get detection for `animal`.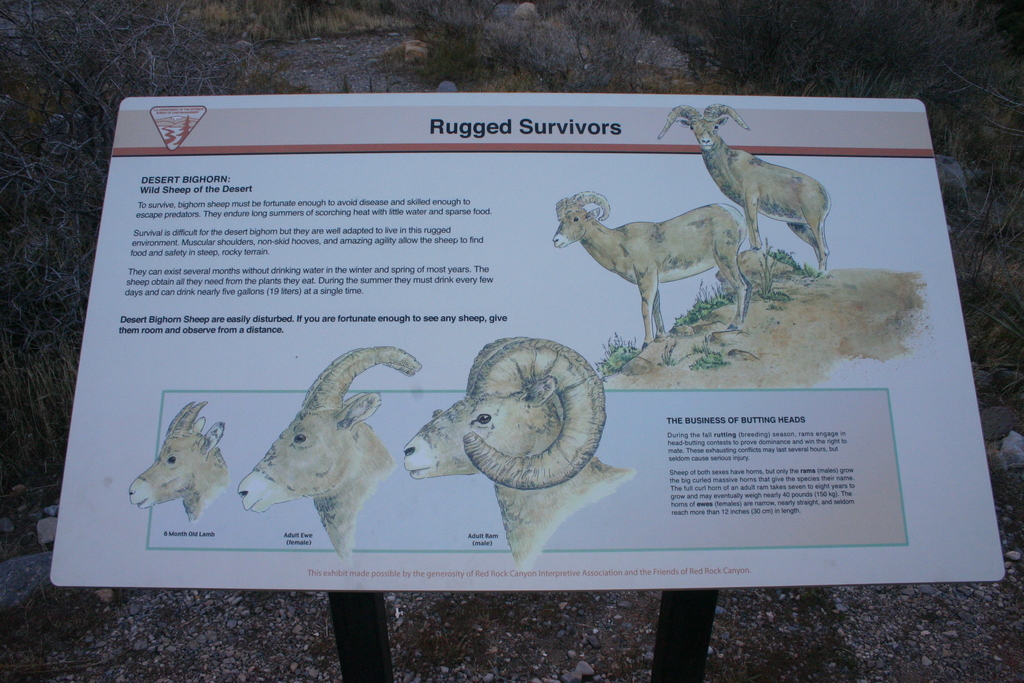
Detection: rect(660, 104, 834, 272).
